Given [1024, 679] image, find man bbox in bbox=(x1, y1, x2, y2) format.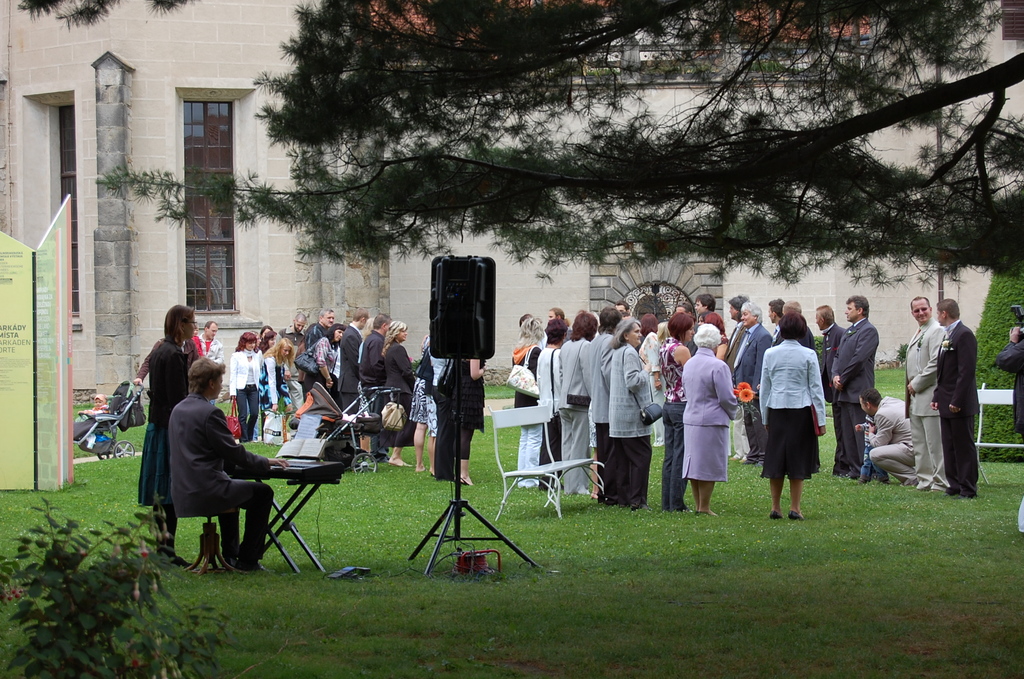
bbox=(617, 299, 630, 312).
